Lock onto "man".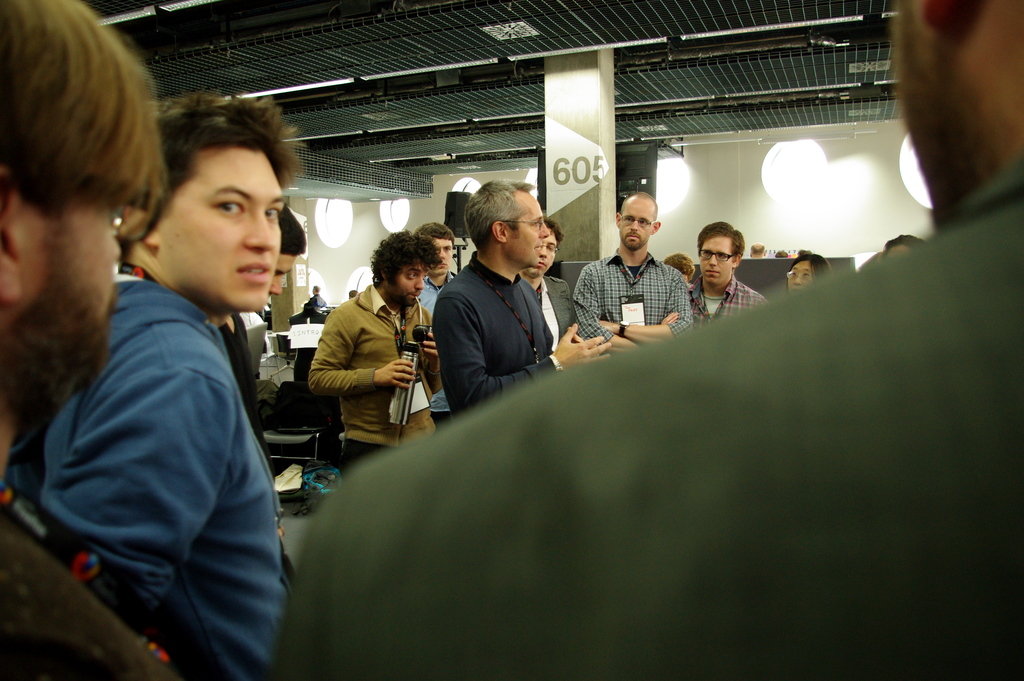
Locked: box=[305, 227, 447, 485].
